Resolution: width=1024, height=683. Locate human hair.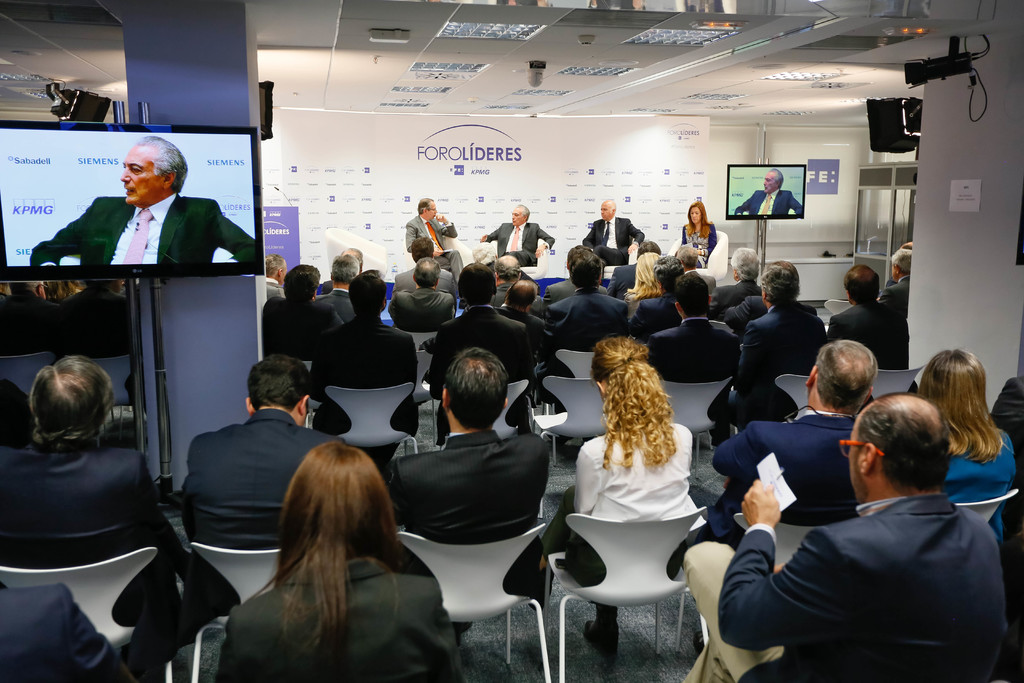
x1=330 y1=252 x2=358 y2=289.
